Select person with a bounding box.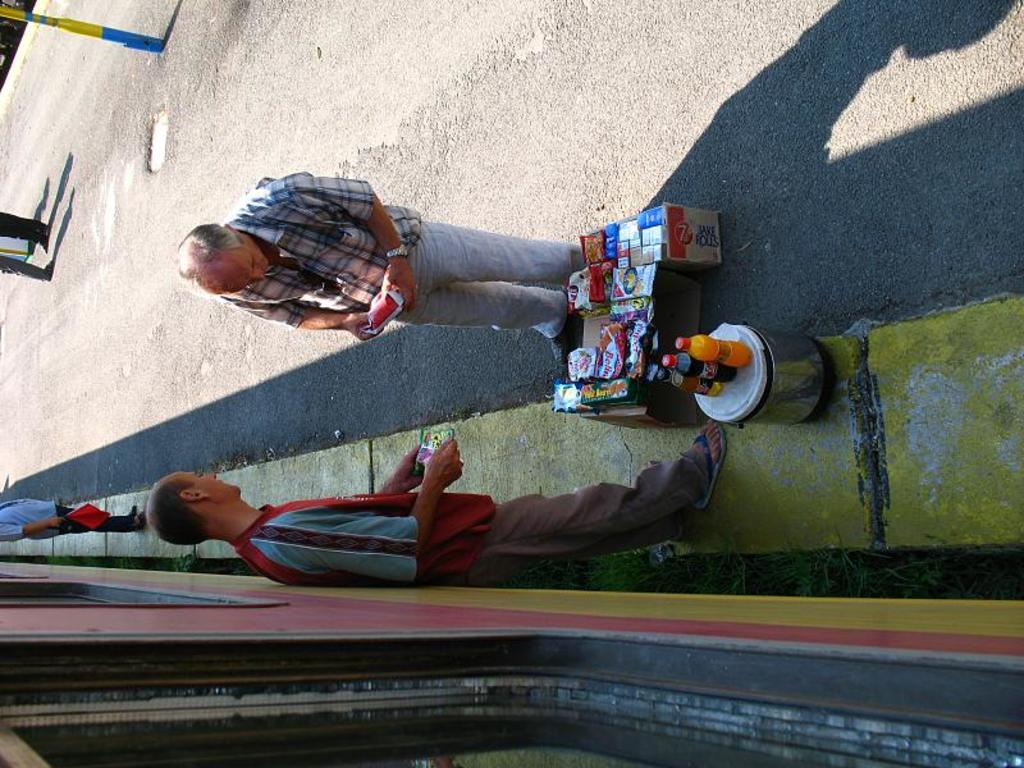
x1=0 y1=250 x2=61 y2=284.
